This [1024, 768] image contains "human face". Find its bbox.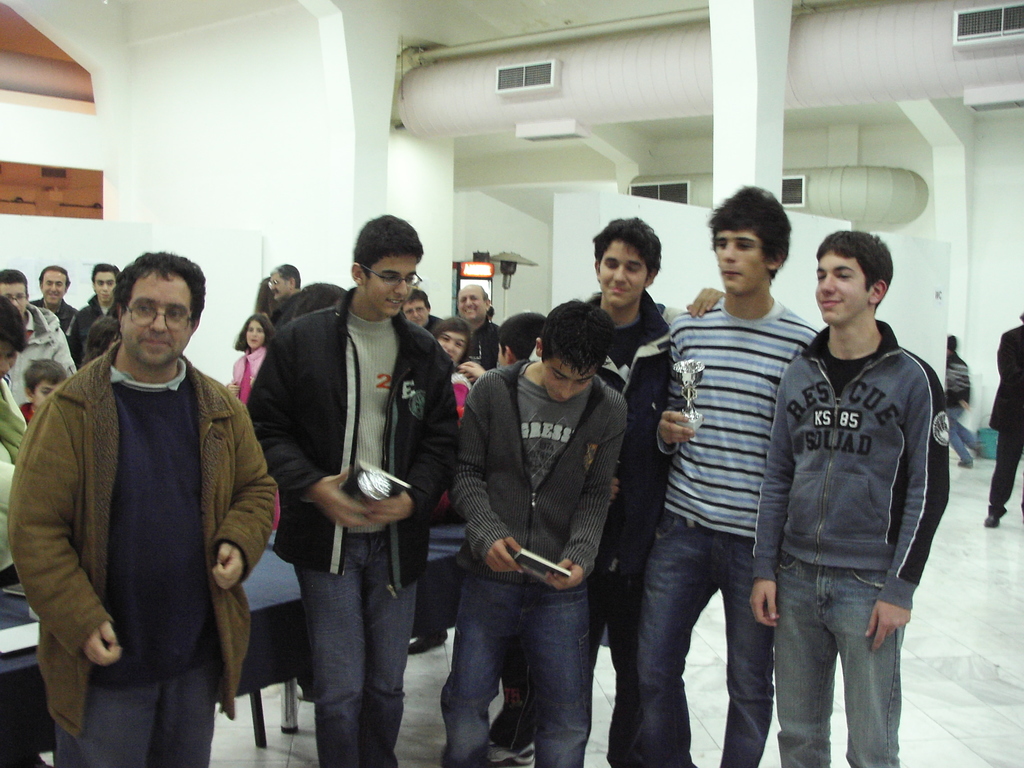
bbox=[456, 289, 486, 319].
